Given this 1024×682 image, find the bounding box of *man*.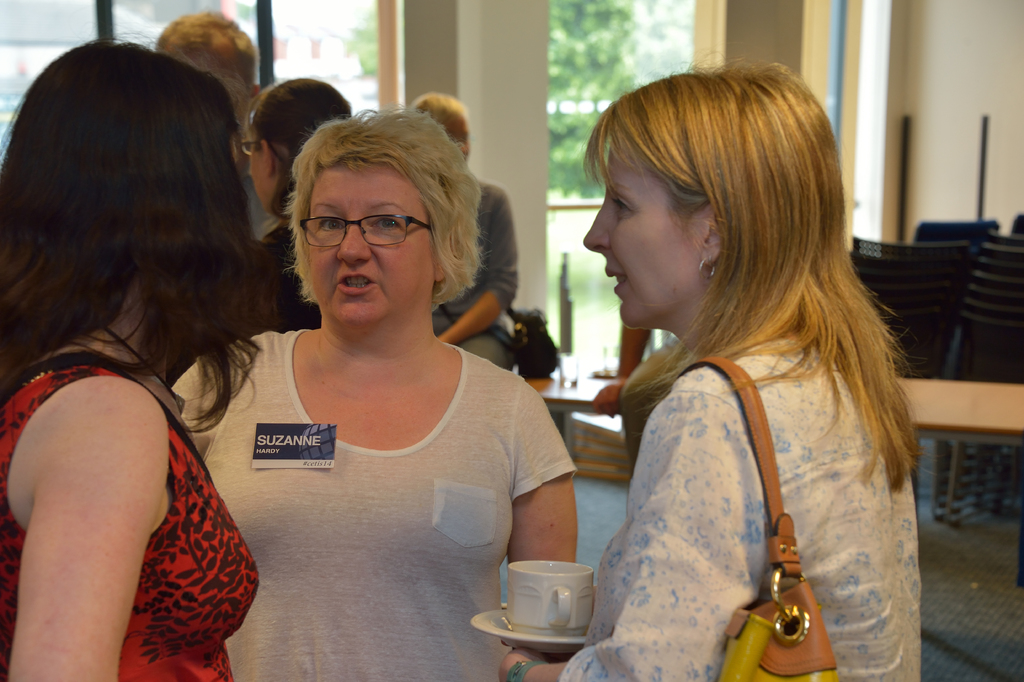
<box>161,6,263,232</box>.
